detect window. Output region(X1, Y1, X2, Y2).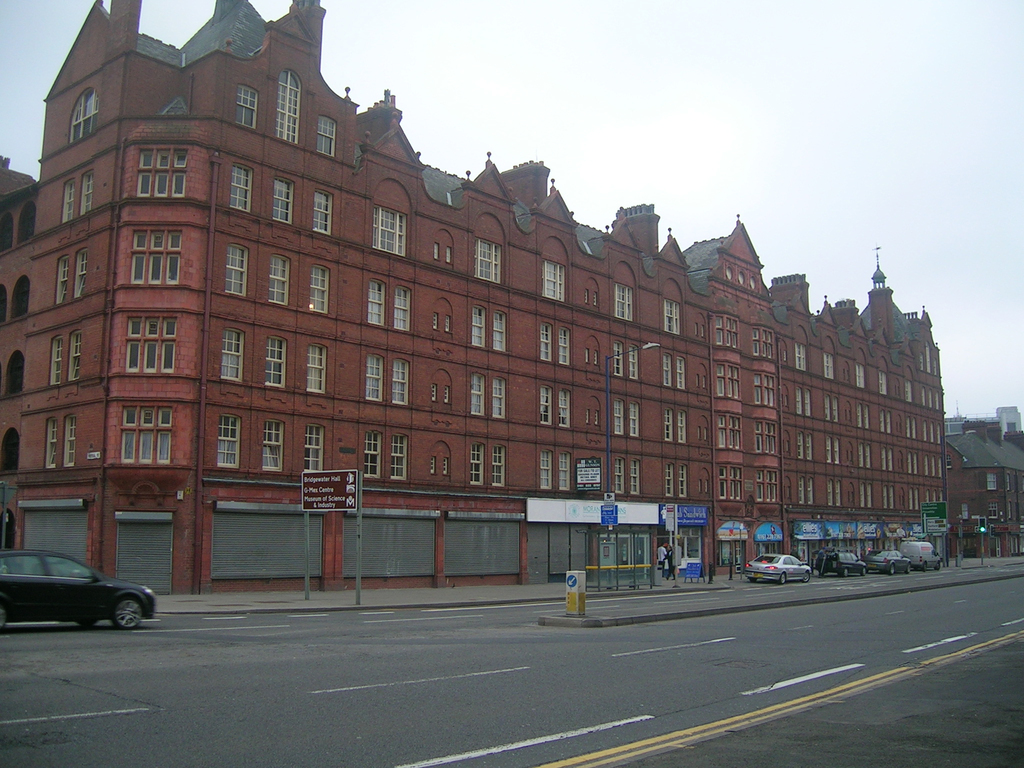
region(214, 412, 239, 467).
